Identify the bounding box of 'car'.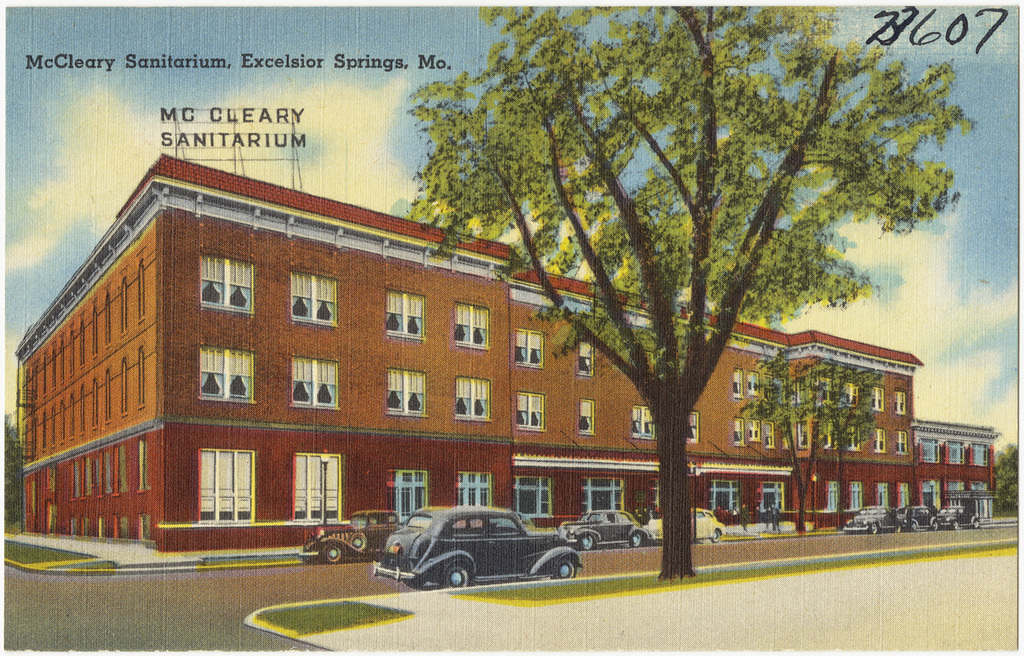
left=376, top=504, right=582, bottom=588.
